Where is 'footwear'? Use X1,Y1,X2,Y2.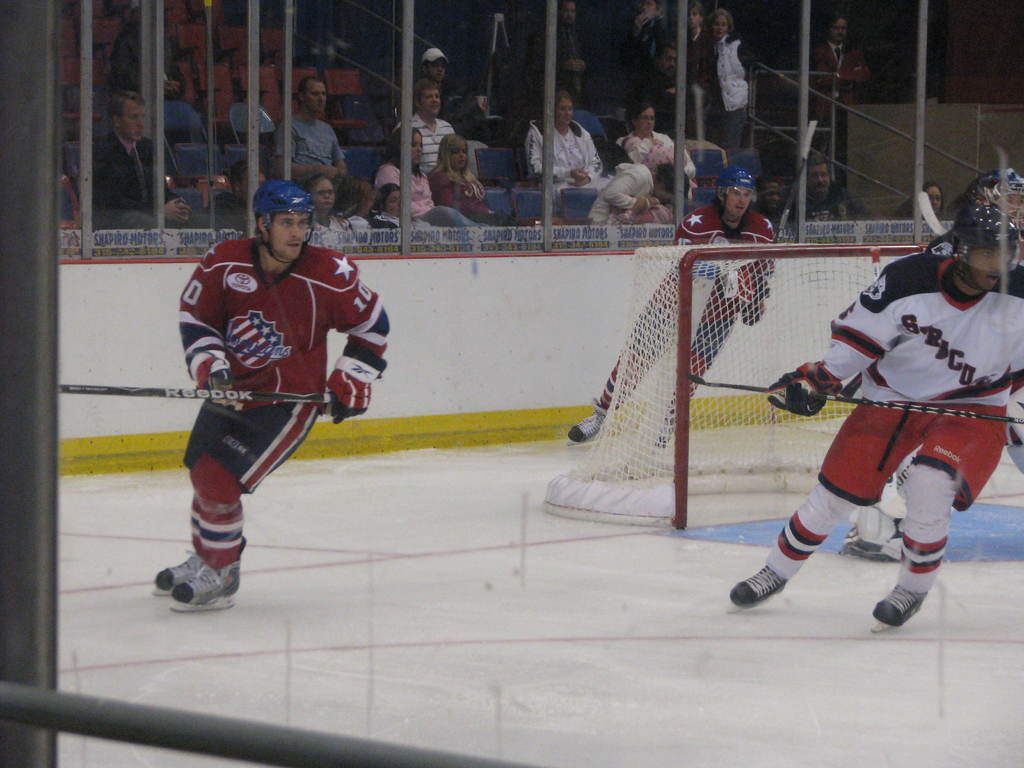
154,550,202,593.
